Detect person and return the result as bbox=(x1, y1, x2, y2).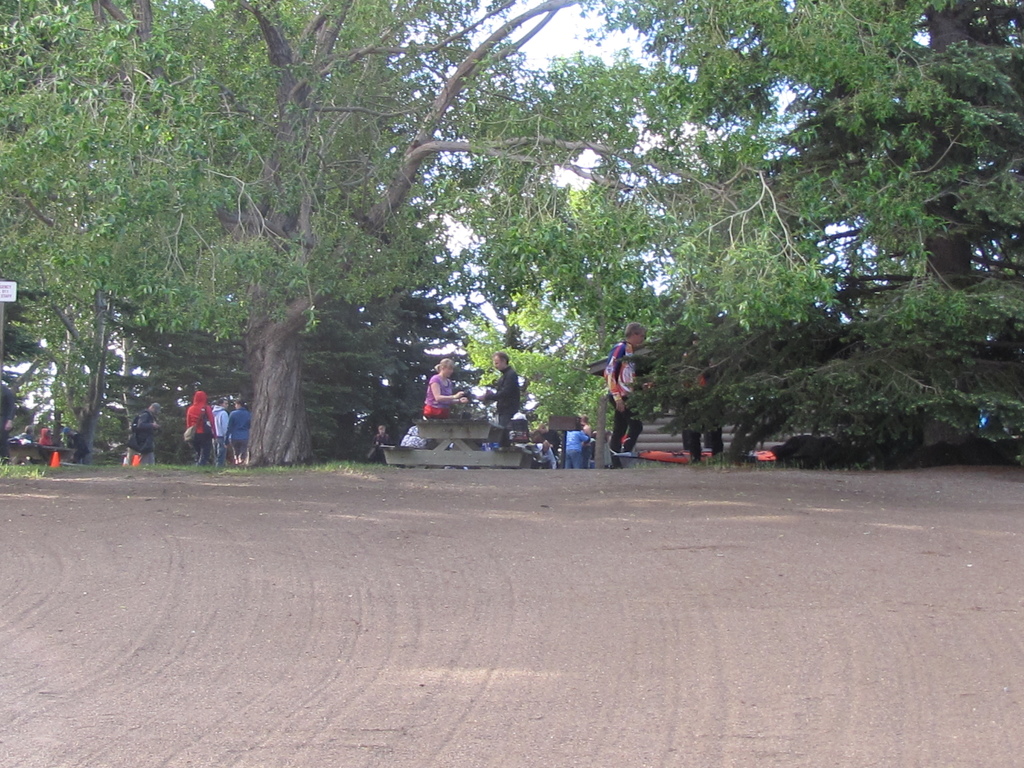
bbox=(227, 399, 253, 463).
